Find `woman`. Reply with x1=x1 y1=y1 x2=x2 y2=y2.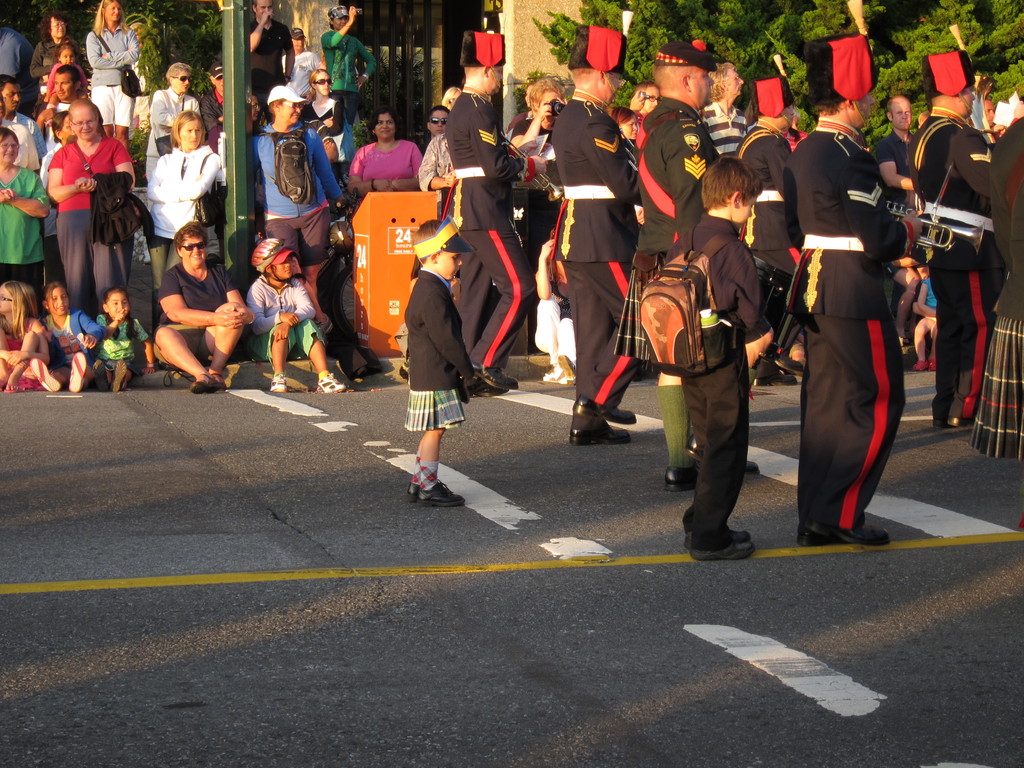
x1=87 y1=0 x2=140 y2=148.
